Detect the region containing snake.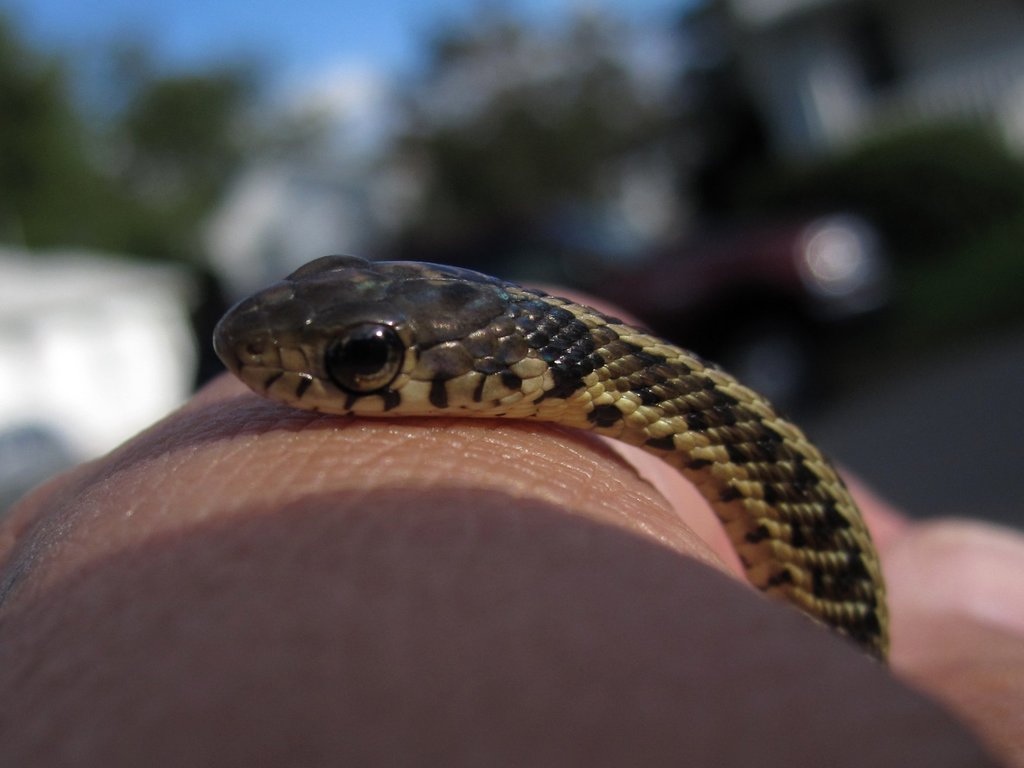
175:242:898:684.
